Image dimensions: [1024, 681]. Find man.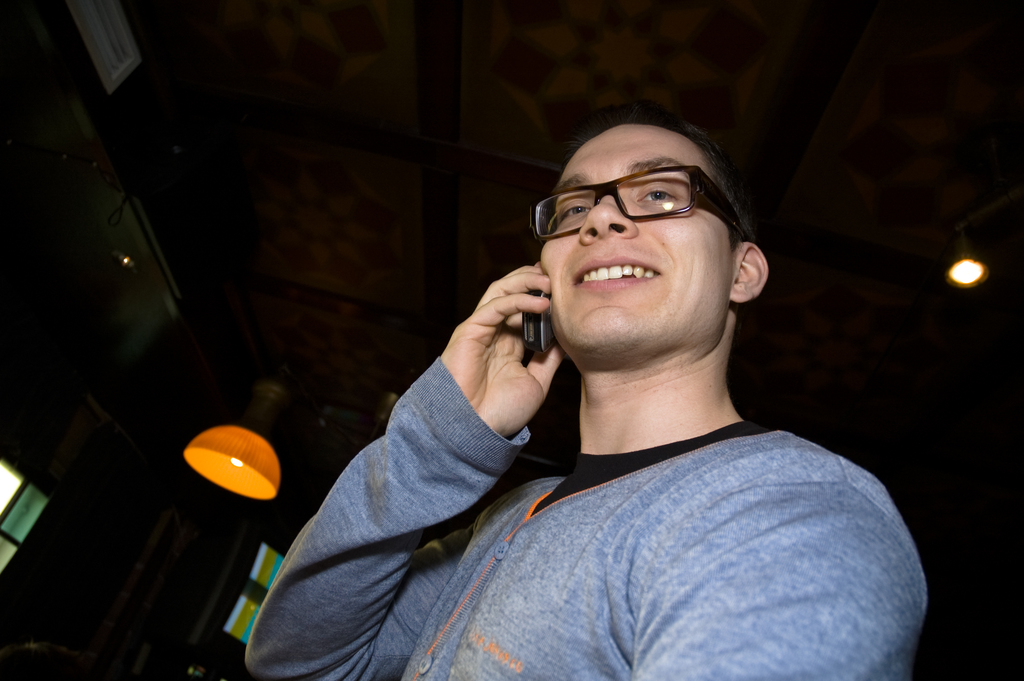
[234,122,929,680].
